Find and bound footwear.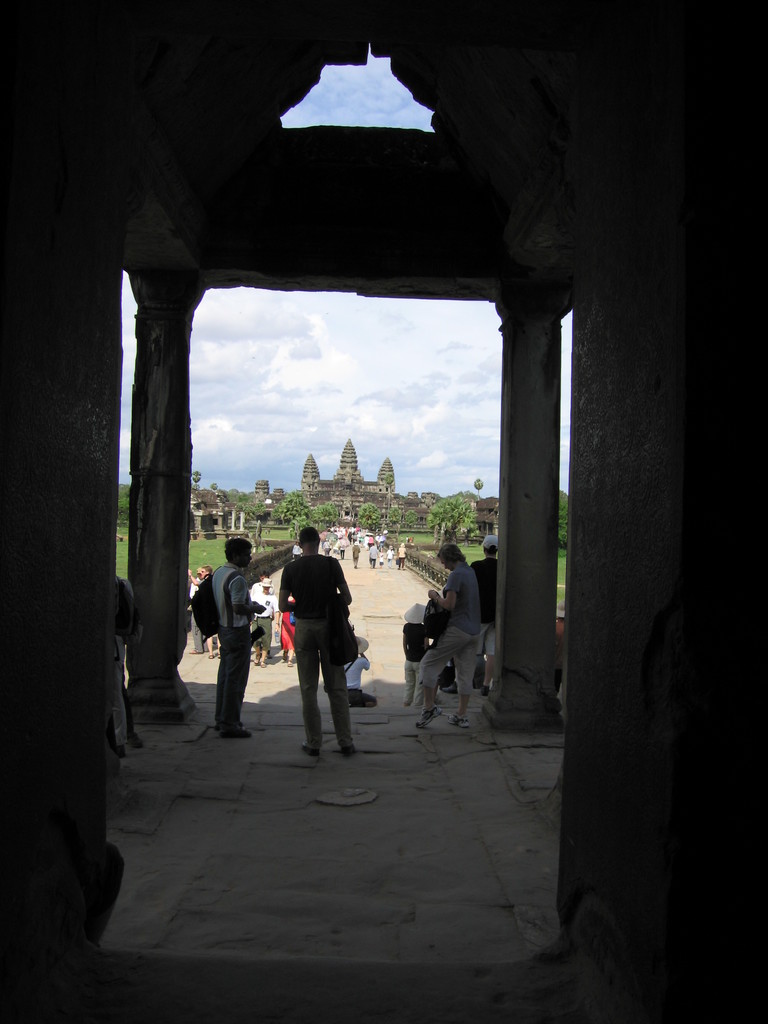
Bound: x1=396, y1=566, x2=401, y2=570.
